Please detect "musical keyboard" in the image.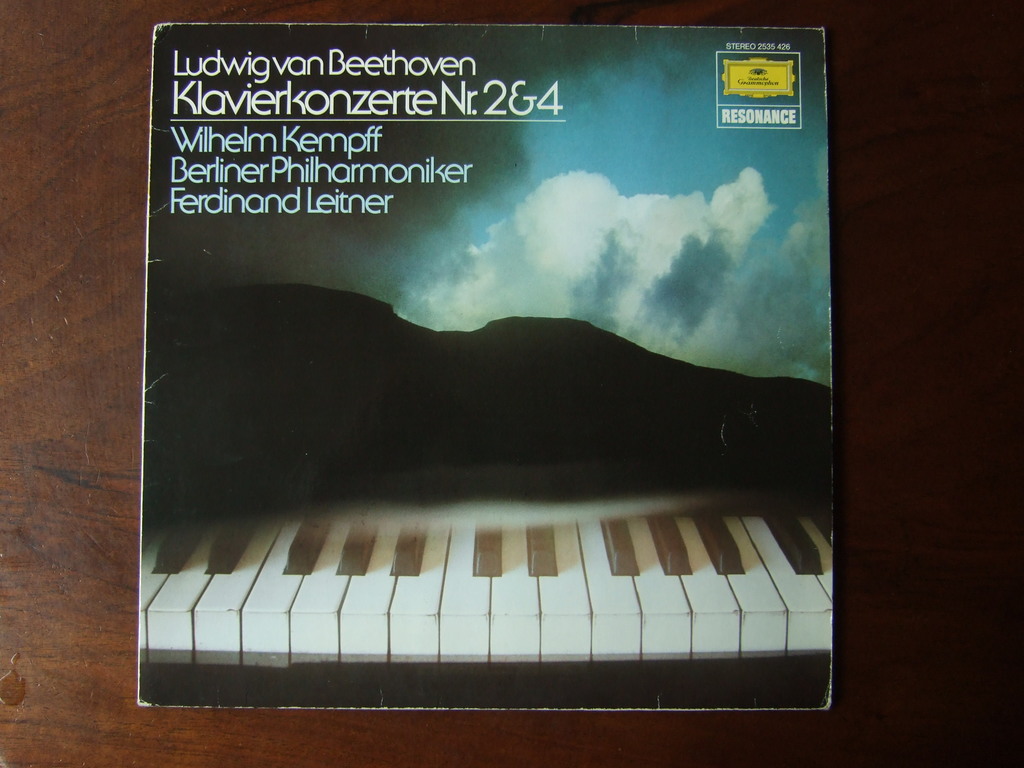
<region>122, 475, 837, 702</region>.
